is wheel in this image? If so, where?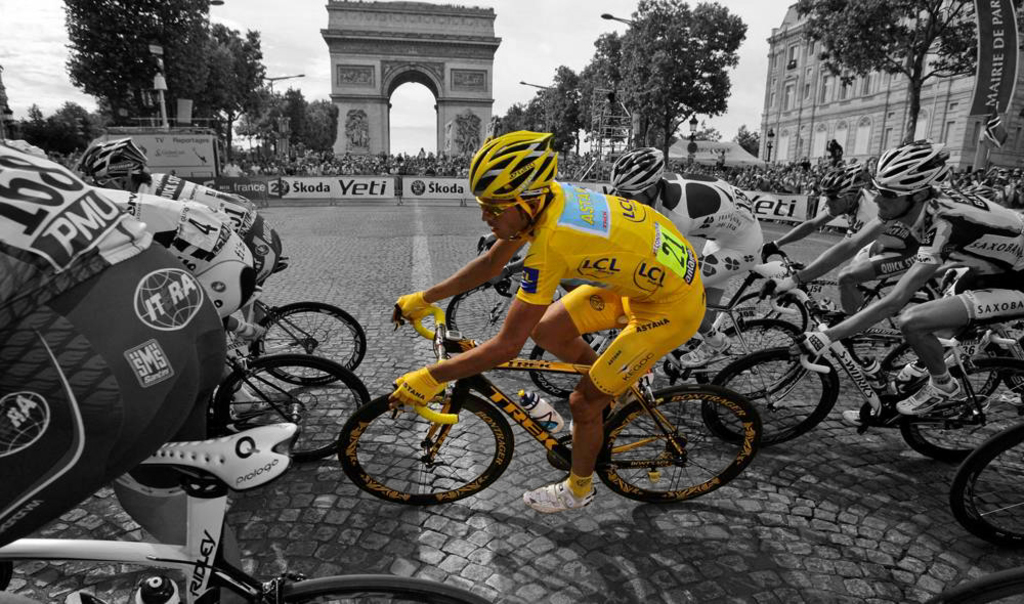
Yes, at 717 293 805 355.
